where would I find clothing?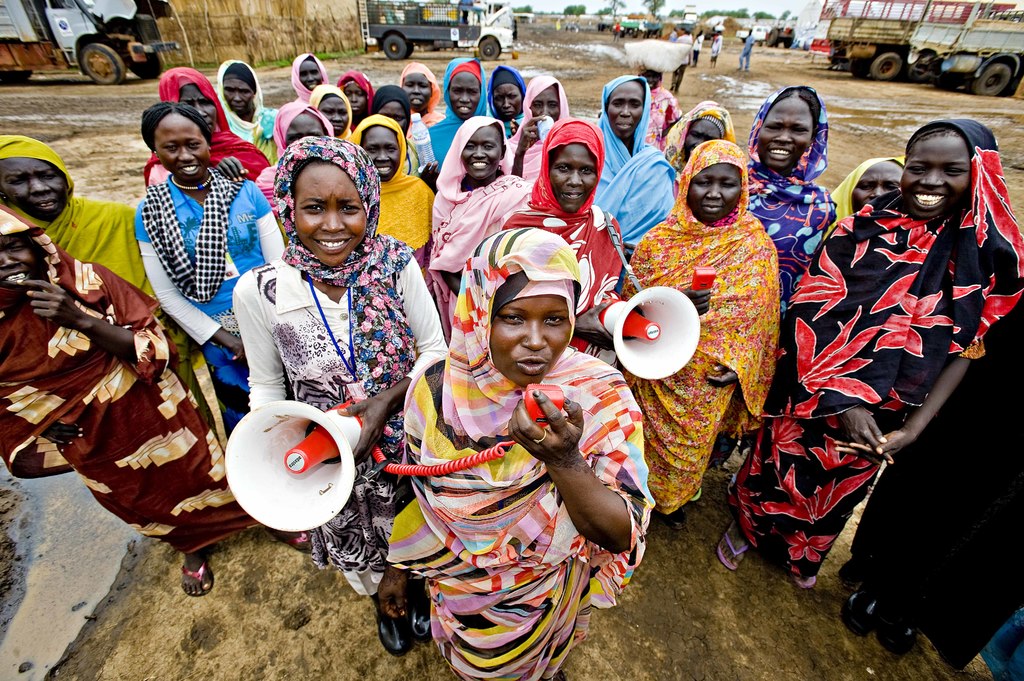
At crop(0, 202, 288, 570).
